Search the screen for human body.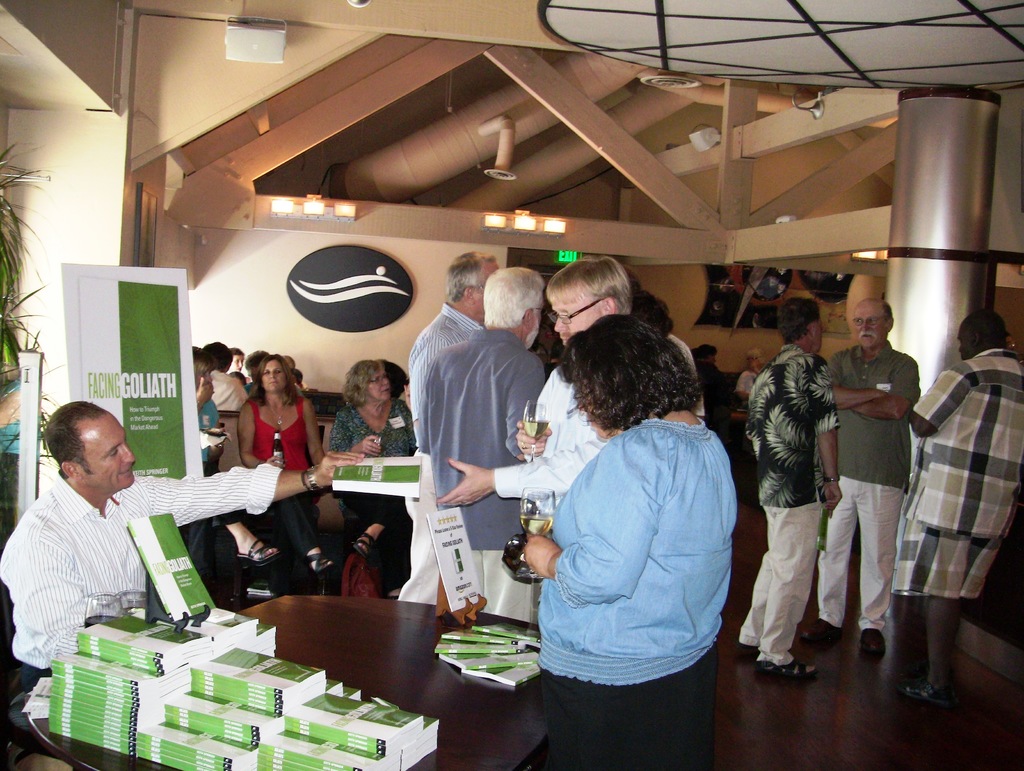
Found at 431 333 705 524.
